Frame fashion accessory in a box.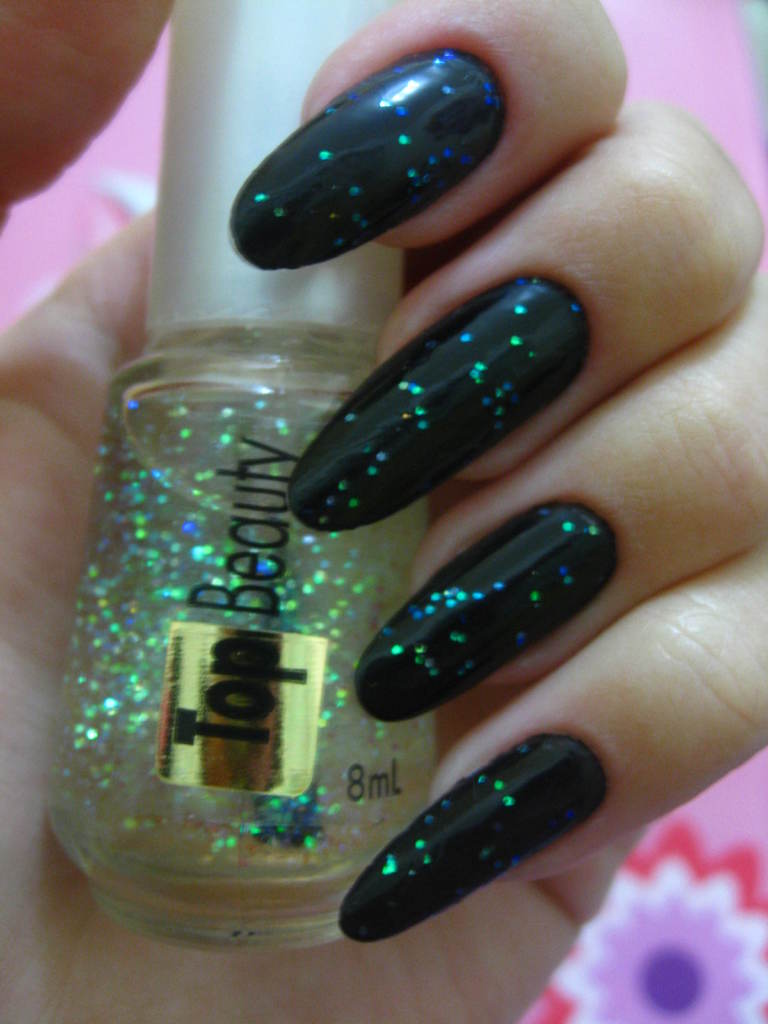
select_region(351, 502, 625, 724).
